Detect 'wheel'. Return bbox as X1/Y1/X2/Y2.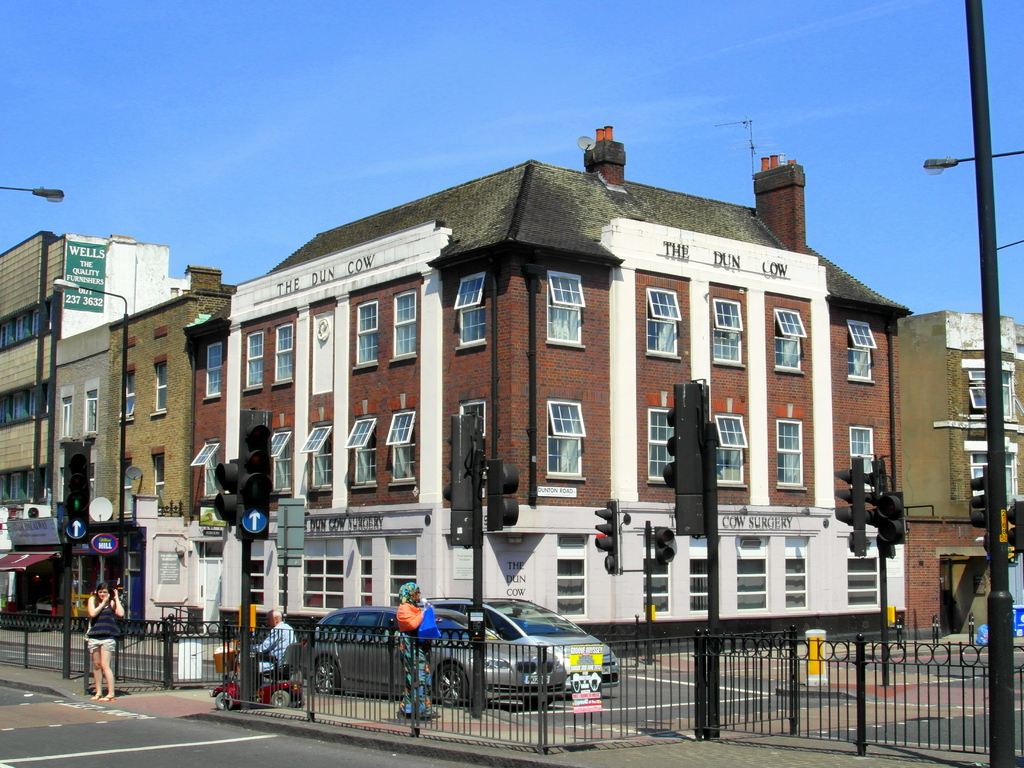
271/688/292/709.
